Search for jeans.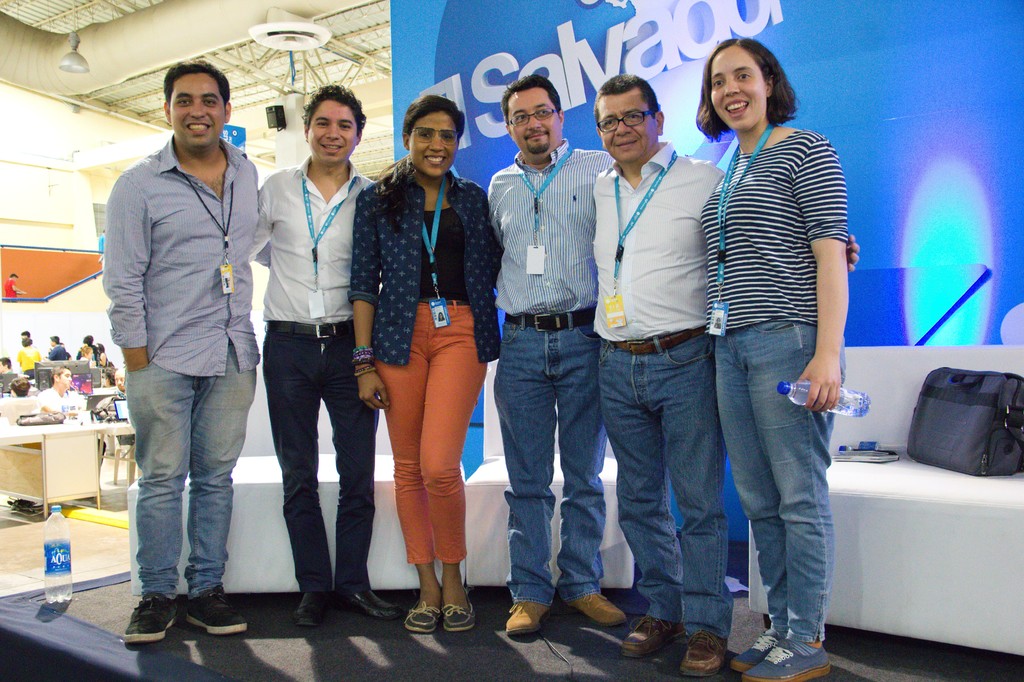
Found at BBox(600, 349, 730, 645).
